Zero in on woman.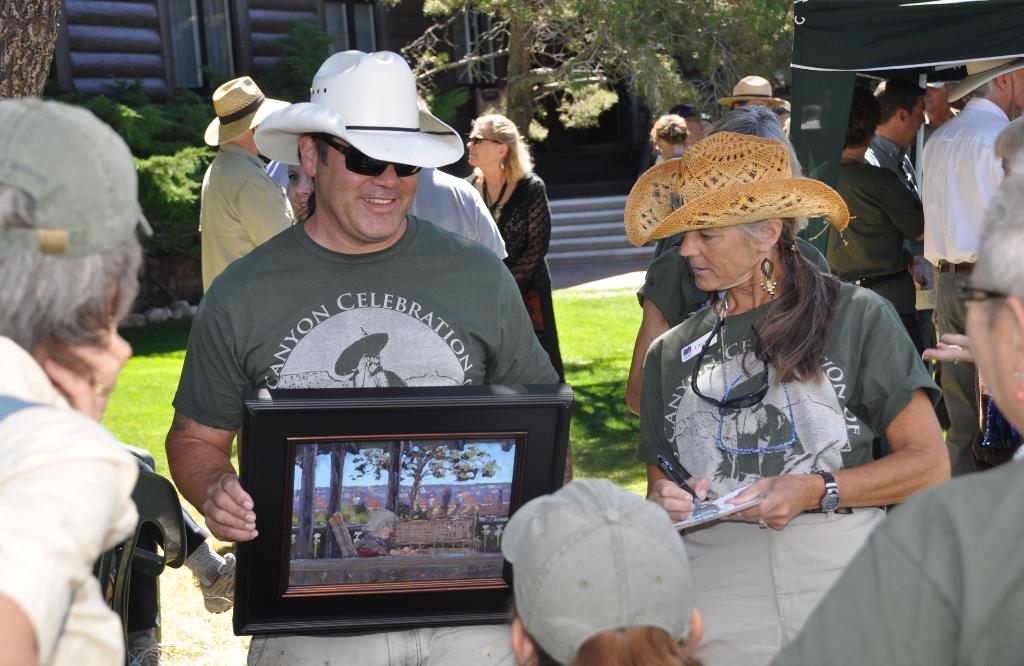
Zeroed in: x1=810 y1=86 x2=927 y2=510.
